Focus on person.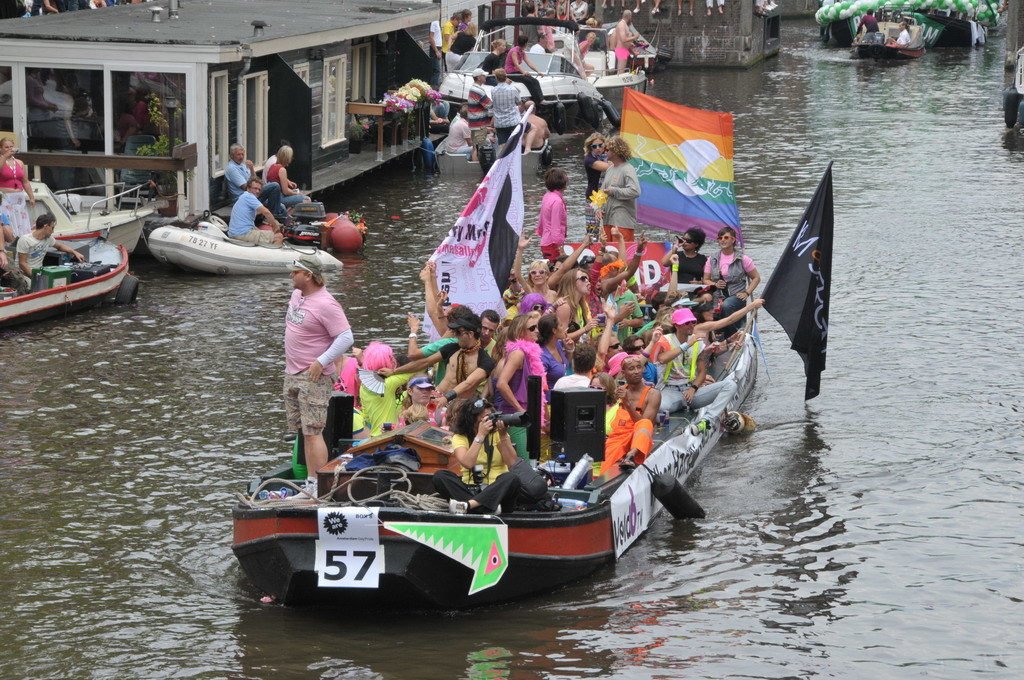
Focused at BBox(478, 38, 506, 89).
